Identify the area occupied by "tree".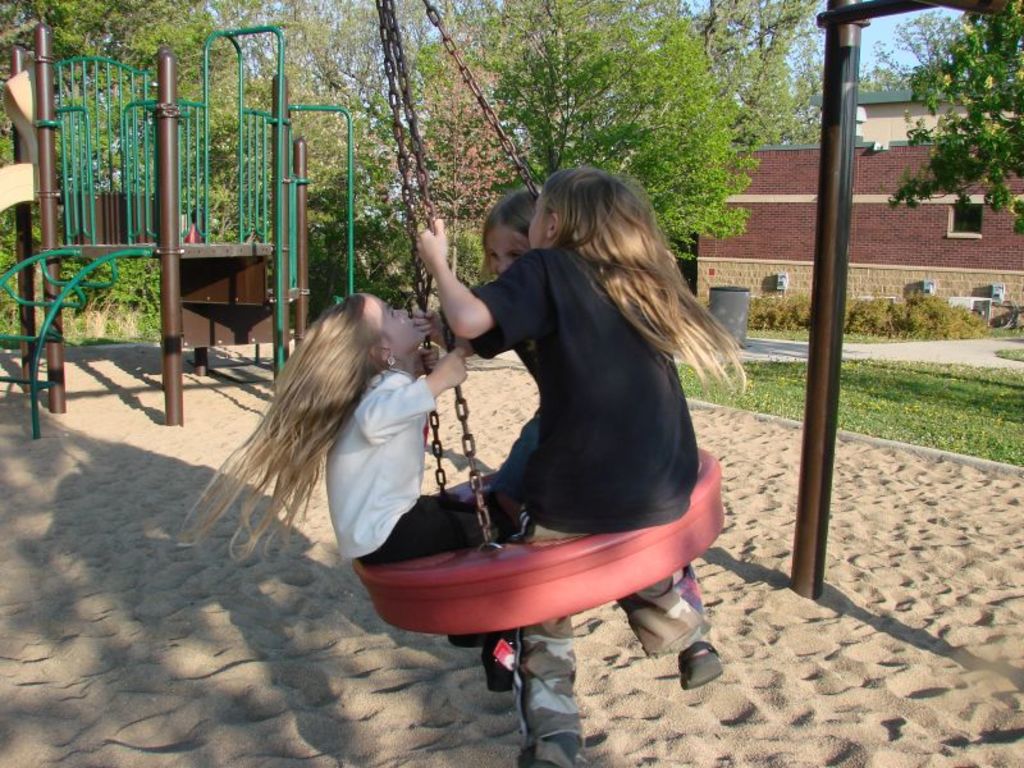
Area: [856,3,970,102].
